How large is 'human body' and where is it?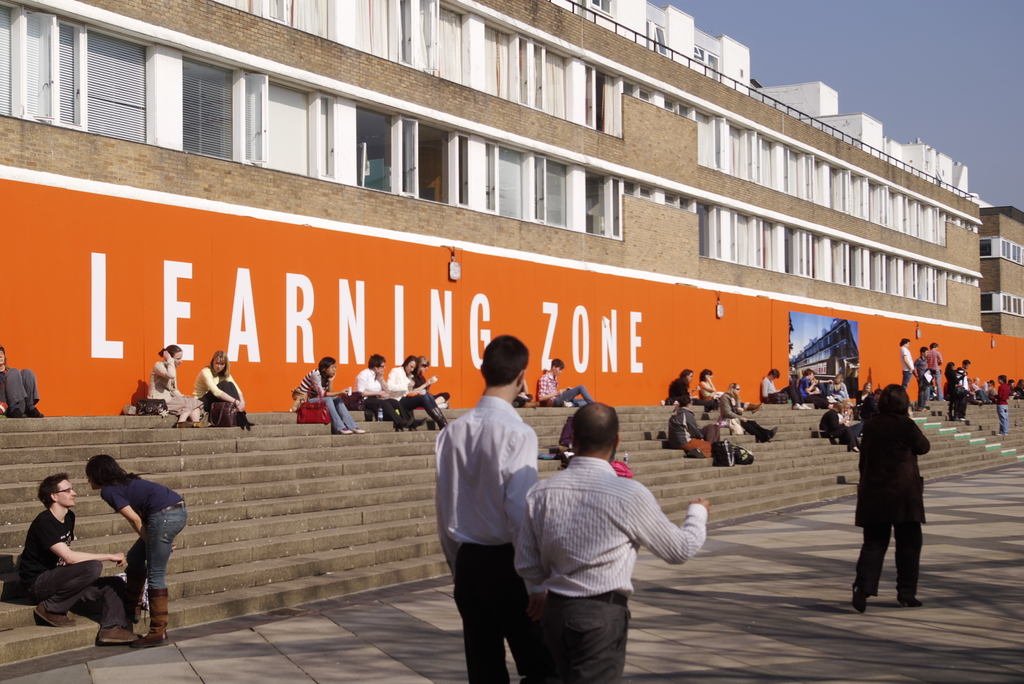
Bounding box: [760, 378, 786, 404].
